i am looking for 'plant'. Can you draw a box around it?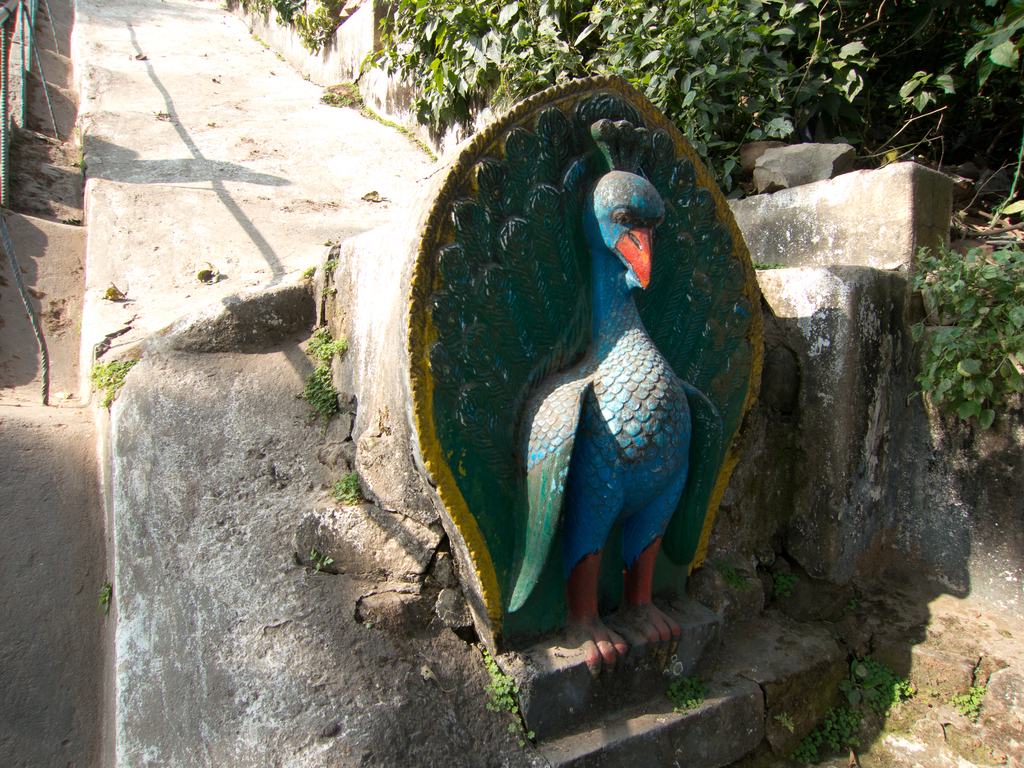
Sure, the bounding box is 300, 547, 333, 573.
